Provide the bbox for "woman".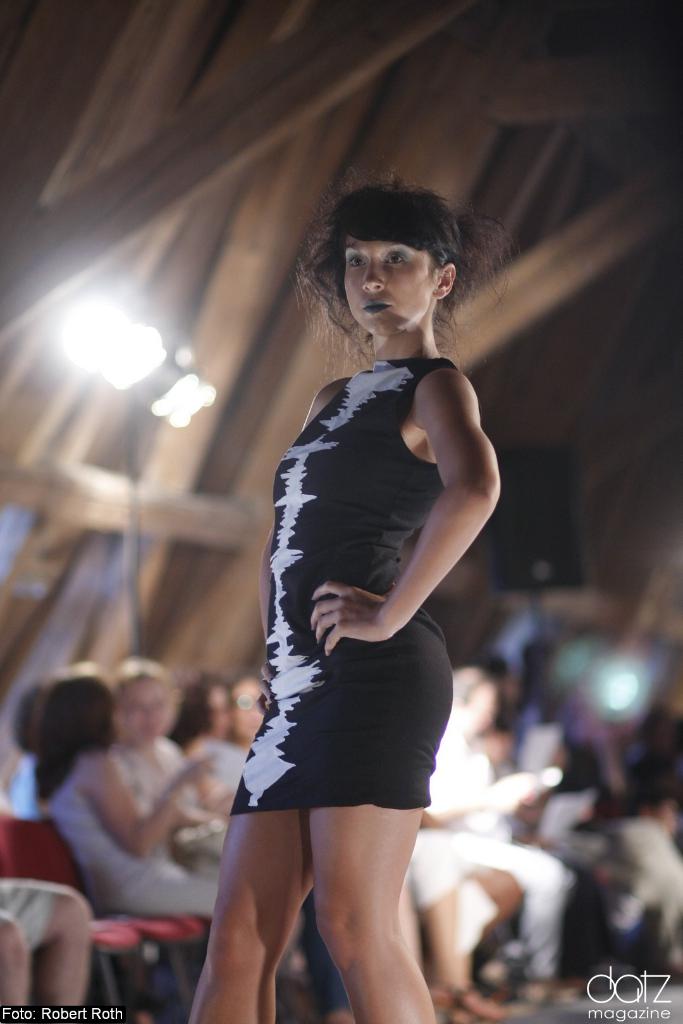
bbox=[228, 673, 513, 1023].
